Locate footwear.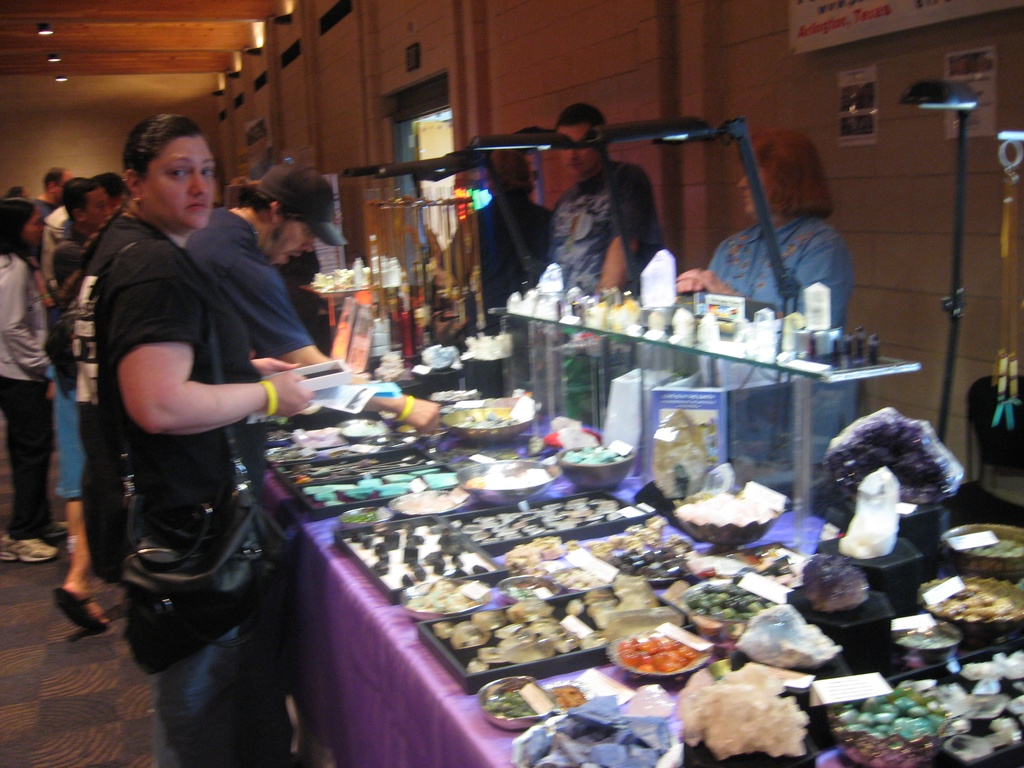
Bounding box: [49, 518, 70, 536].
